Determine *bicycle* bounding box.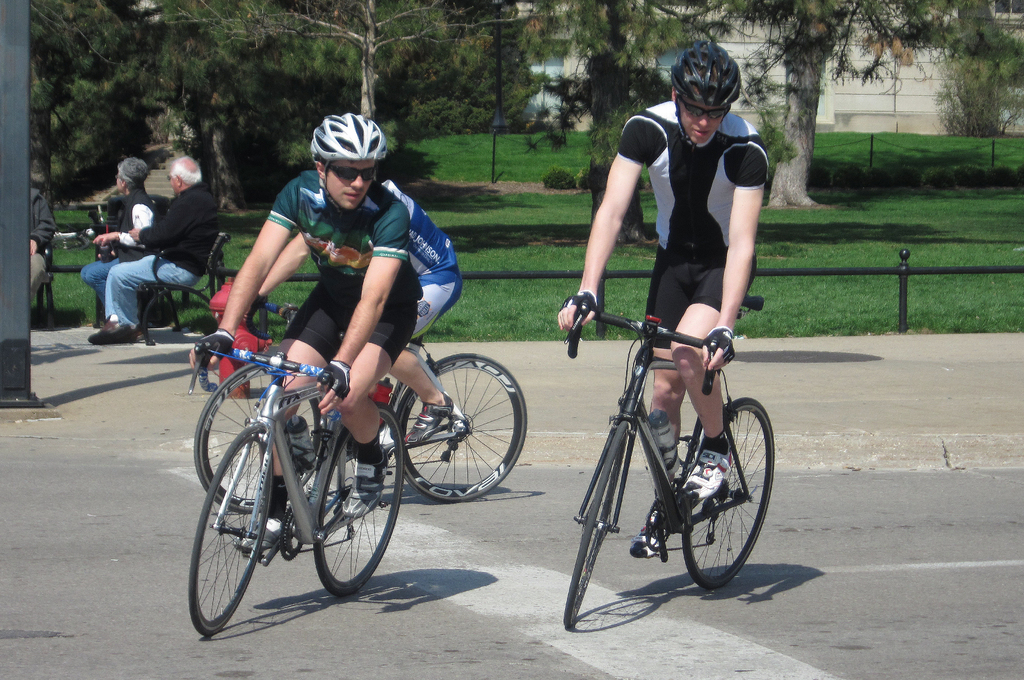
Determined: 191:286:528:518.
